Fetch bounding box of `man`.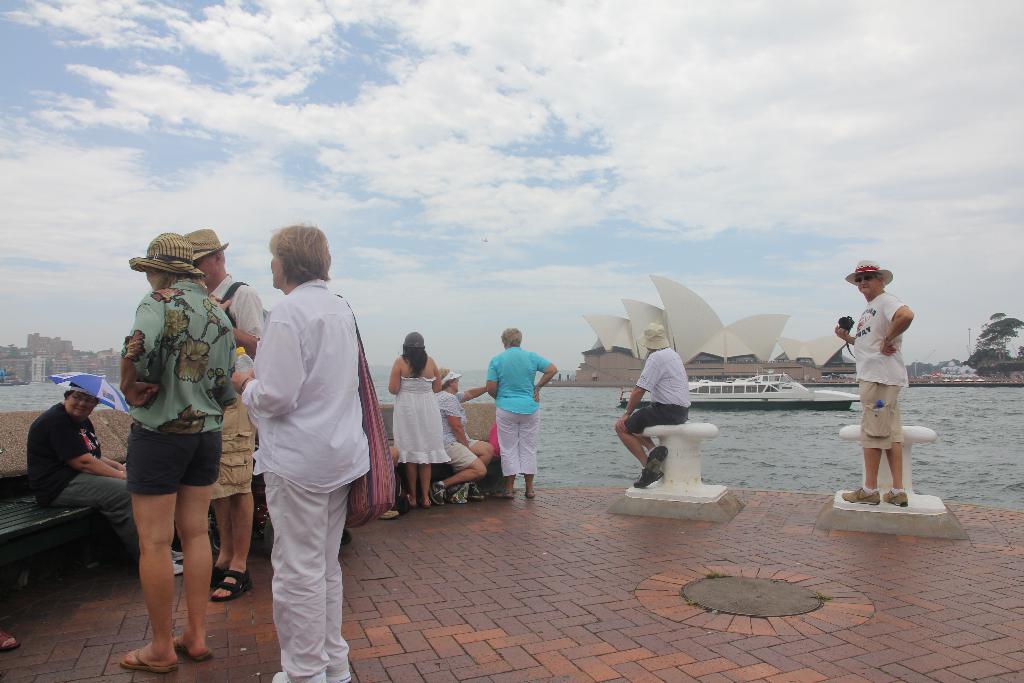
Bbox: bbox=(844, 253, 930, 522).
